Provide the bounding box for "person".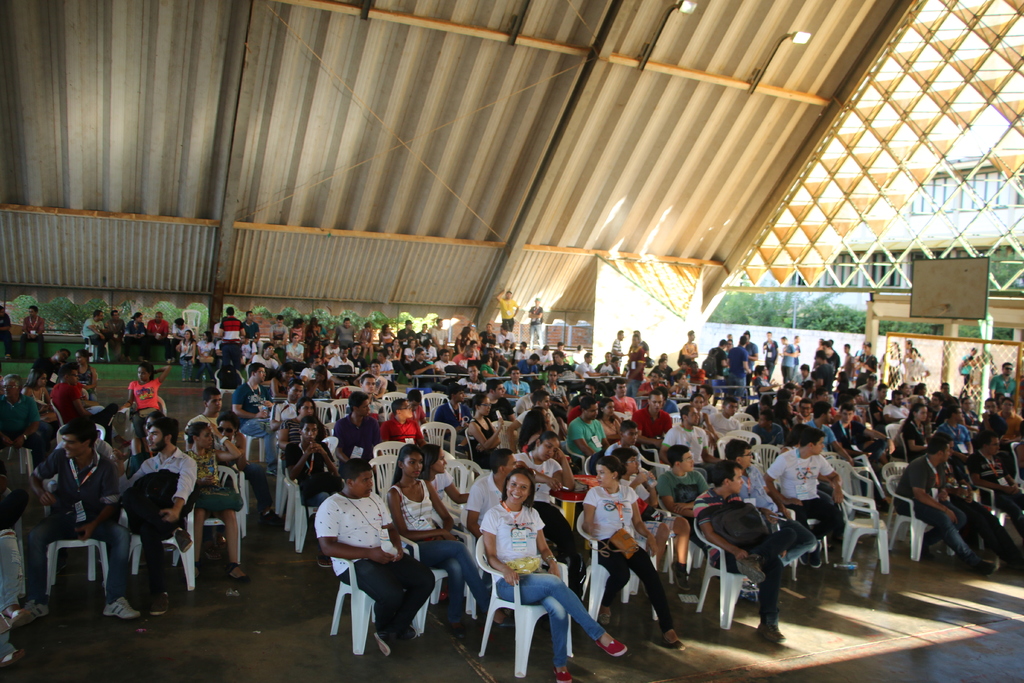
region(200, 383, 240, 464).
